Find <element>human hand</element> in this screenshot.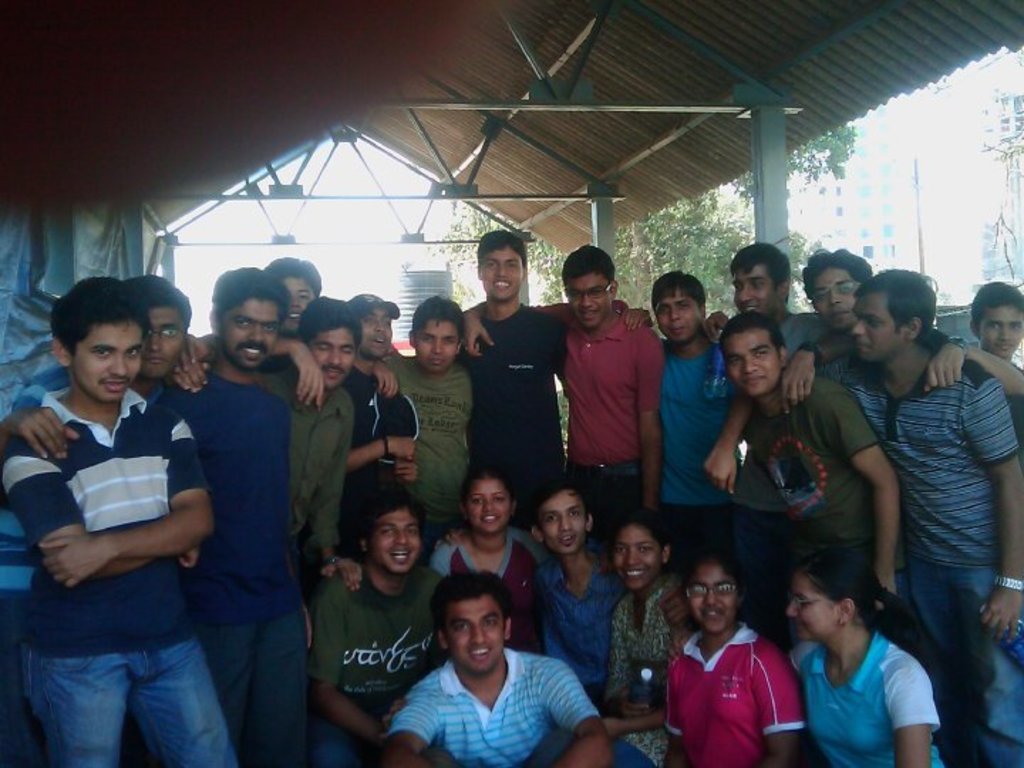
The bounding box for <element>human hand</element> is detection(590, 550, 622, 580).
